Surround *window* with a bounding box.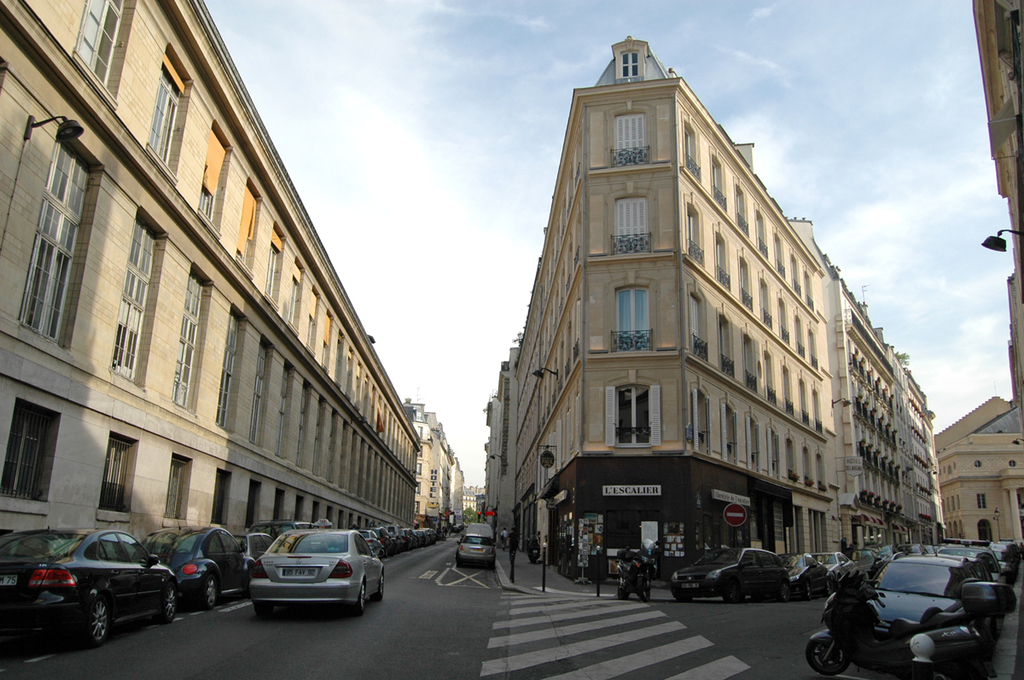
detection(9, 399, 61, 512).
